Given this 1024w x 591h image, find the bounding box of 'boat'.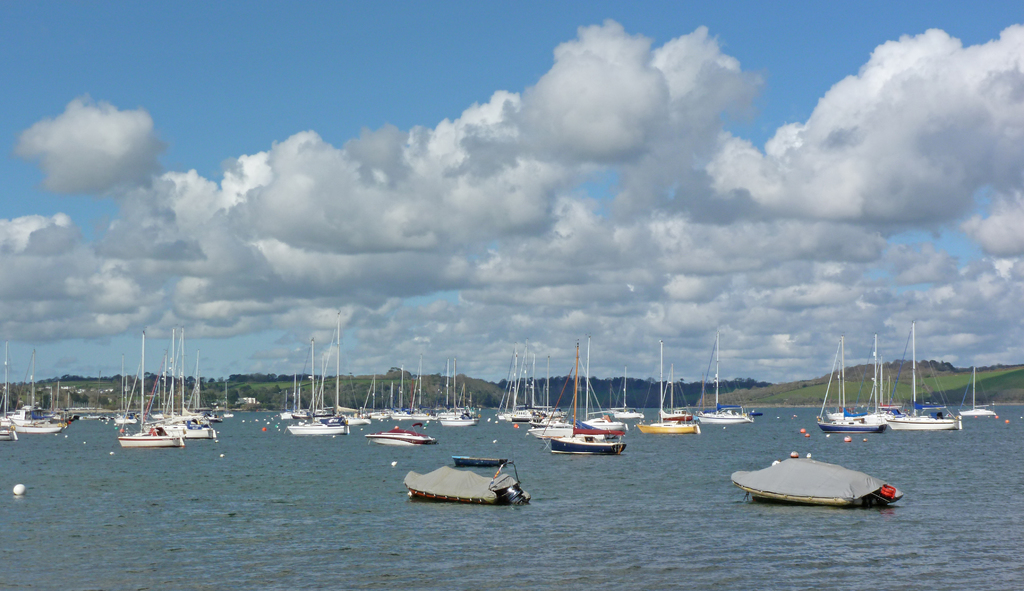
x1=408, y1=365, x2=431, y2=421.
